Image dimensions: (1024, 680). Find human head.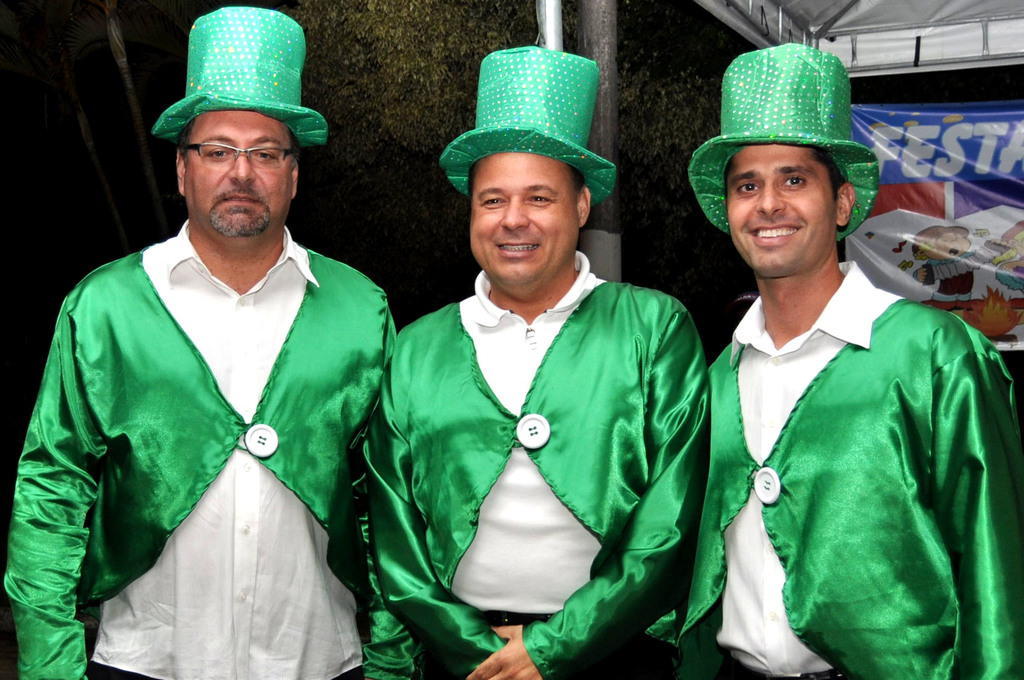
[left=152, top=6, right=332, bottom=242].
